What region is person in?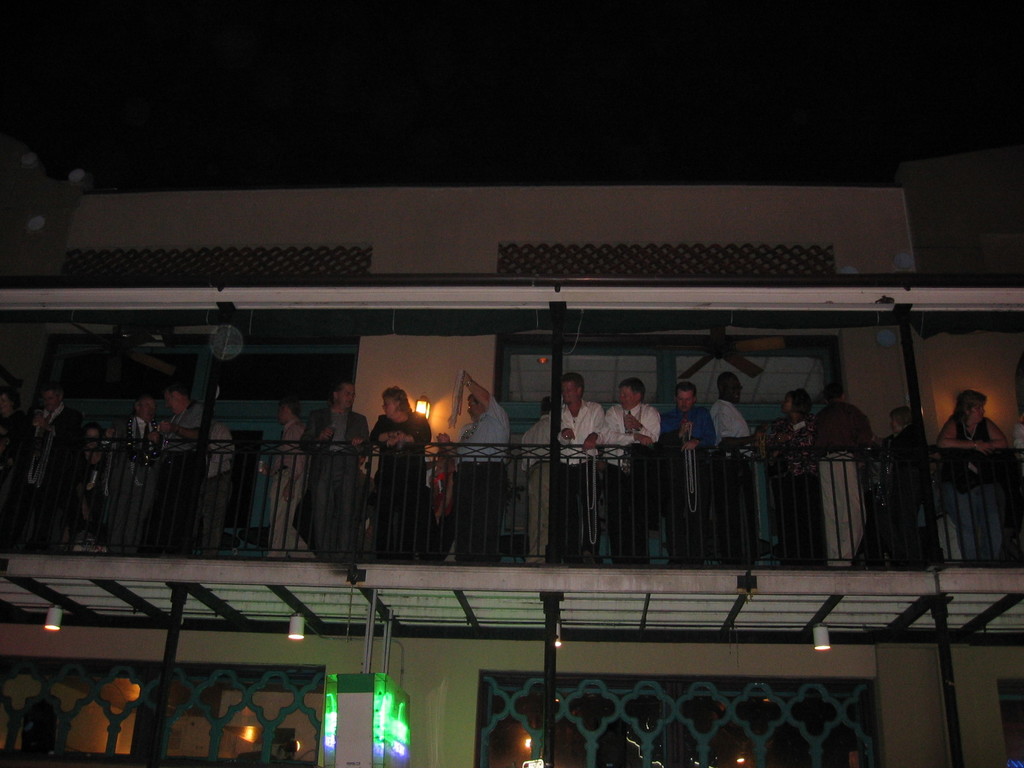
519,394,552,563.
